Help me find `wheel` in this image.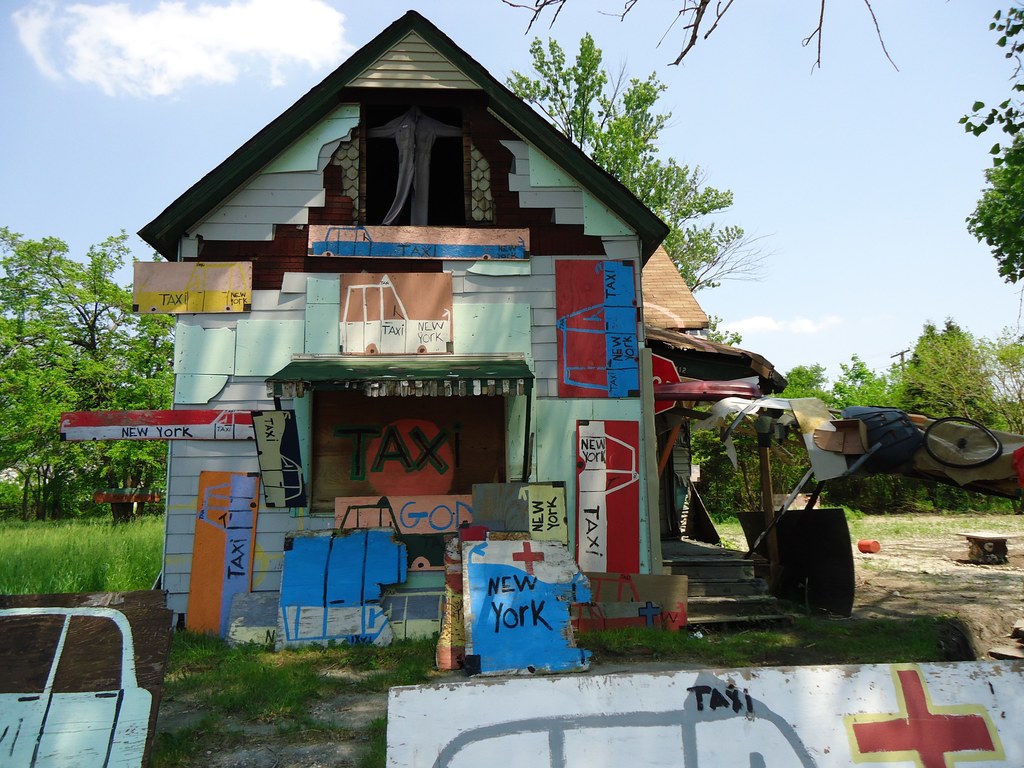
Found it: 923, 415, 1004, 470.
